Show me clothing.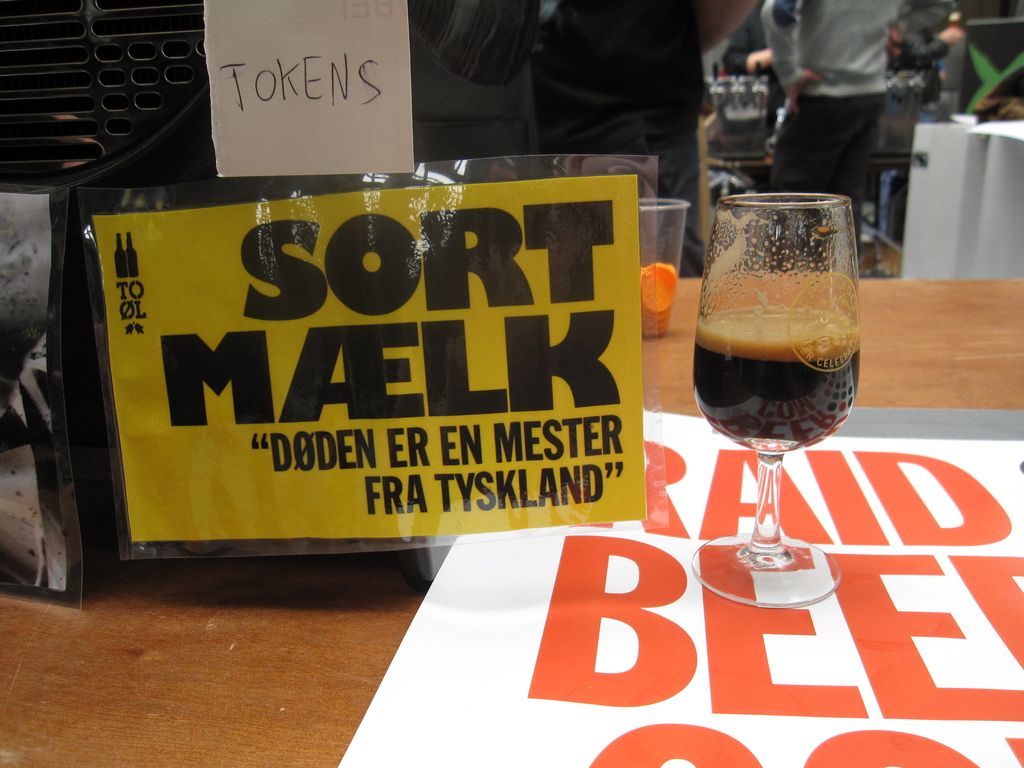
clothing is here: 758 0 914 236.
